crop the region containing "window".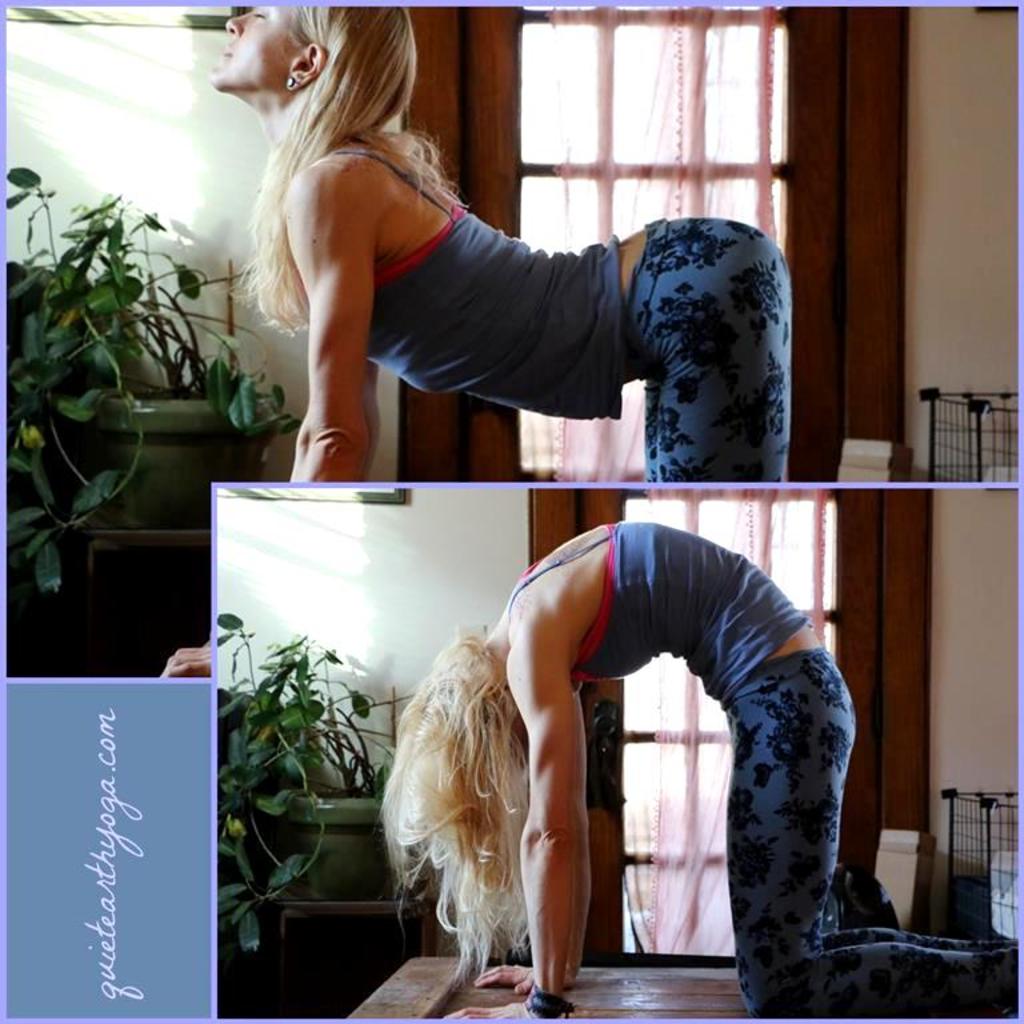
Crop region: pyautogui.locateOnScreen(524, 487, 932, 969).
